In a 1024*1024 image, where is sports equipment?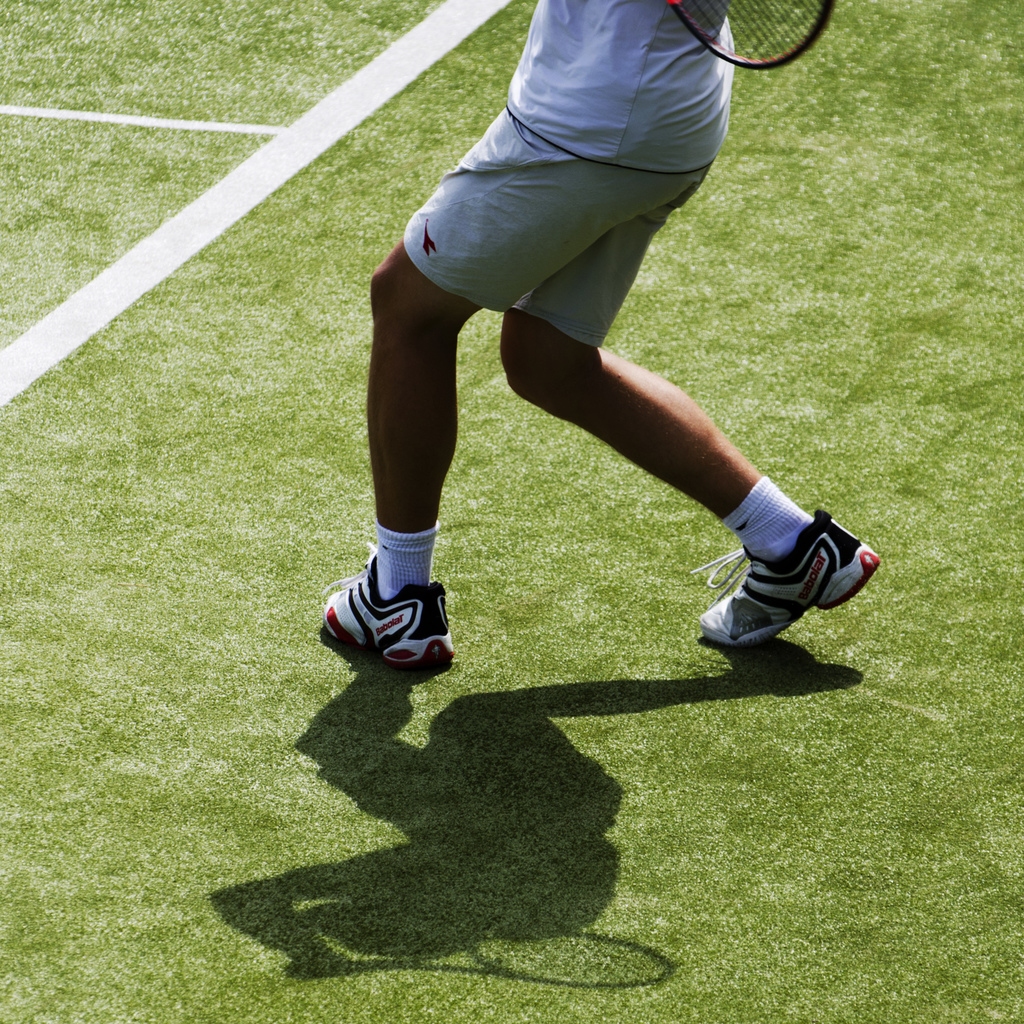
select_region(315, 540, 456, 678).
